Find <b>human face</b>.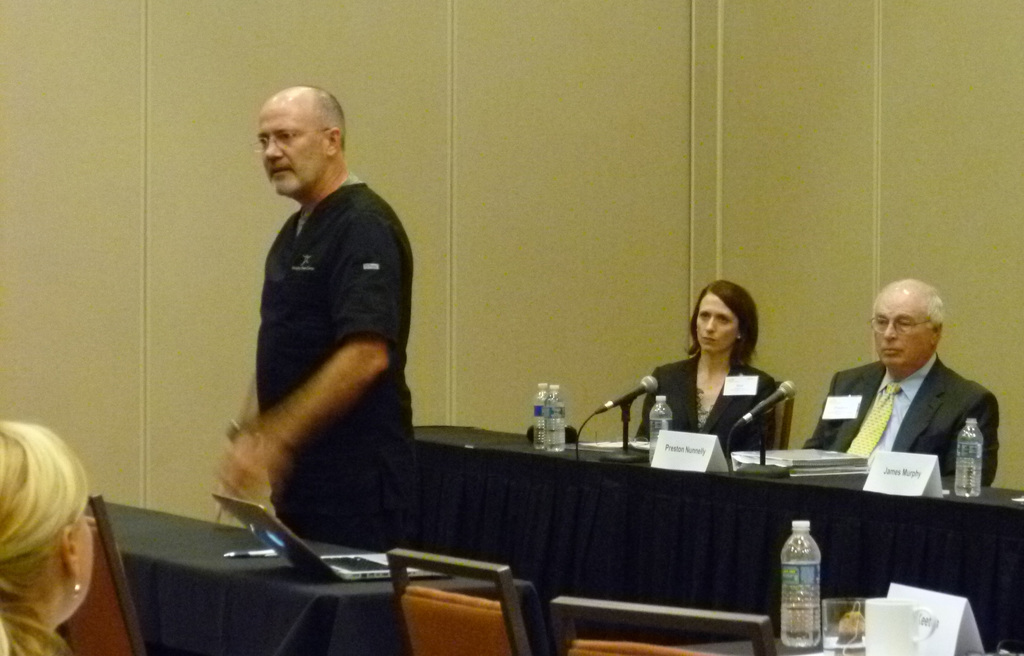
detection(872, 284, 937, 368).
